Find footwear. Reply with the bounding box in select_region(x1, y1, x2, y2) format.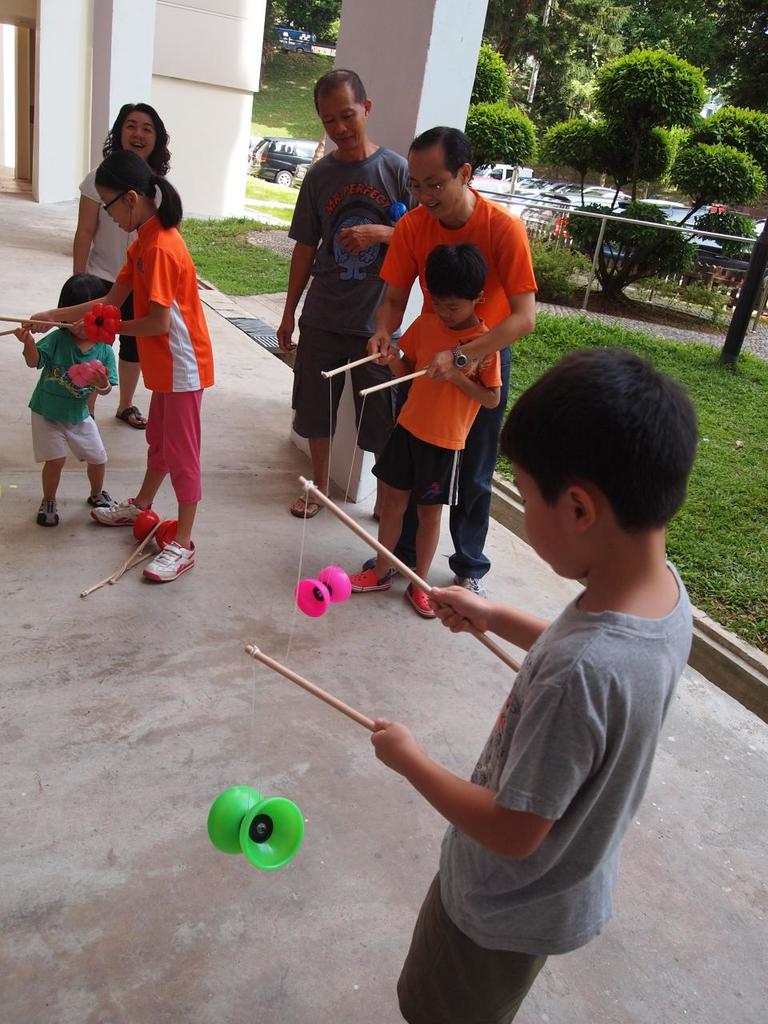
select_region(286, 489, 325, 519).
